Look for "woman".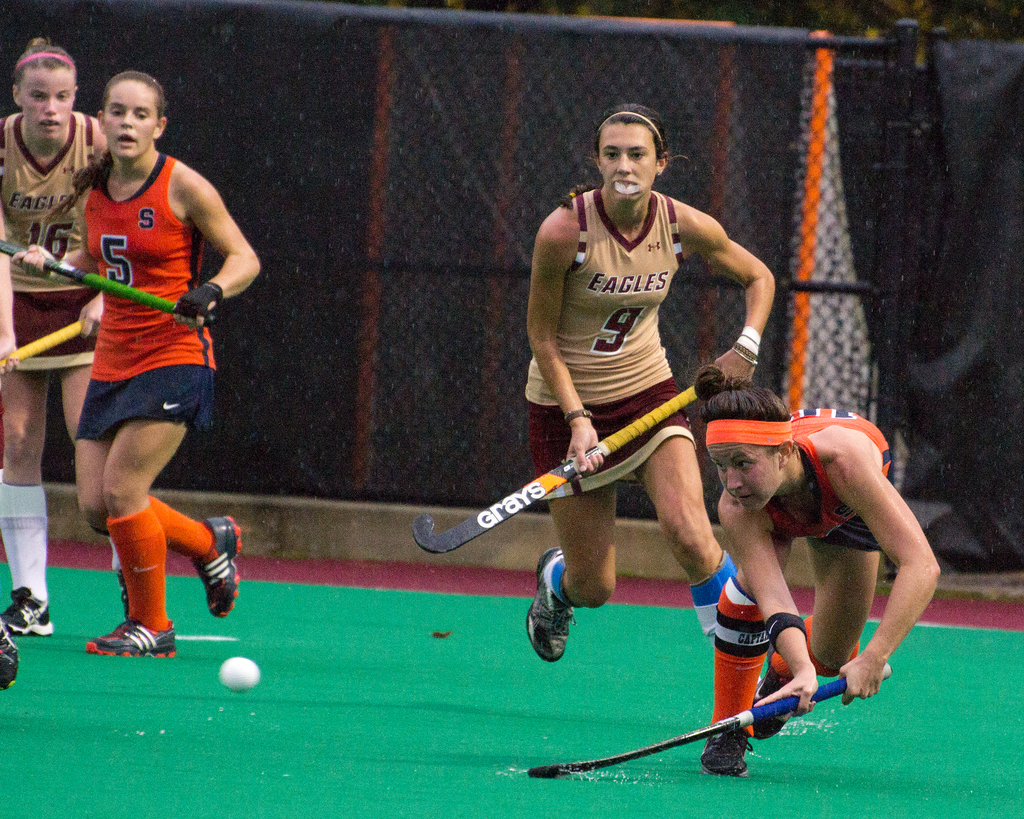
Found: [left=701, top=367, right=940, bottom=781].
